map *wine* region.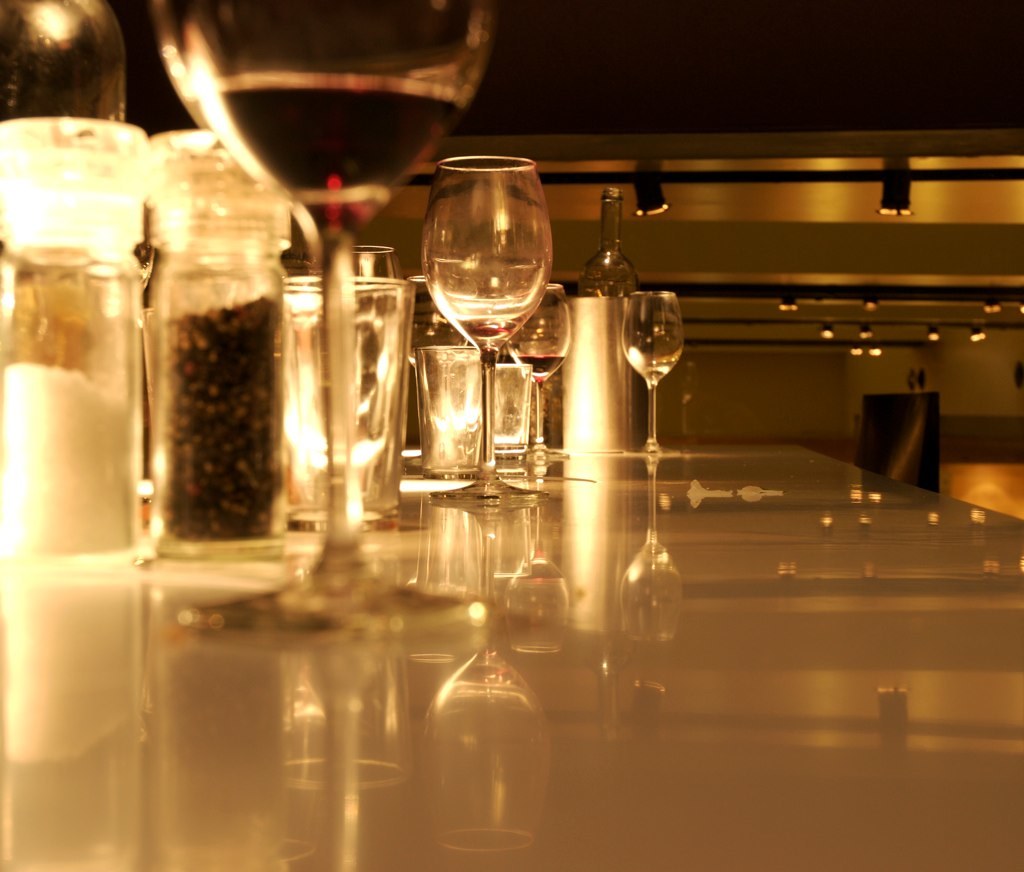
Mapped to Rect(517, 355, 558, 384).
